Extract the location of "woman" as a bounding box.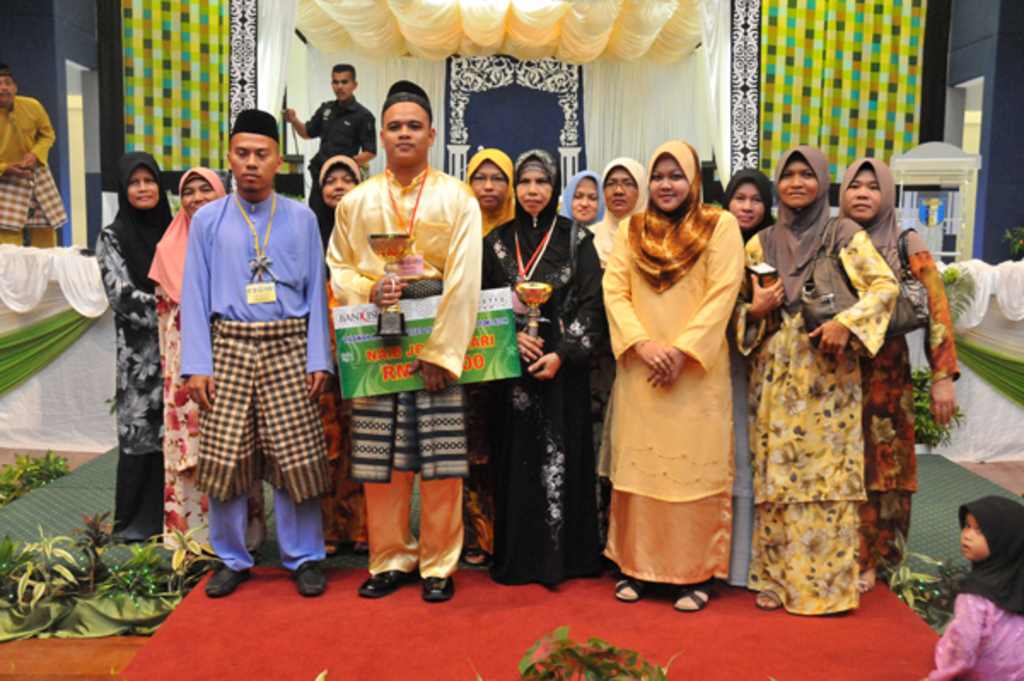
bbox=(94, 148, 174, 543).
